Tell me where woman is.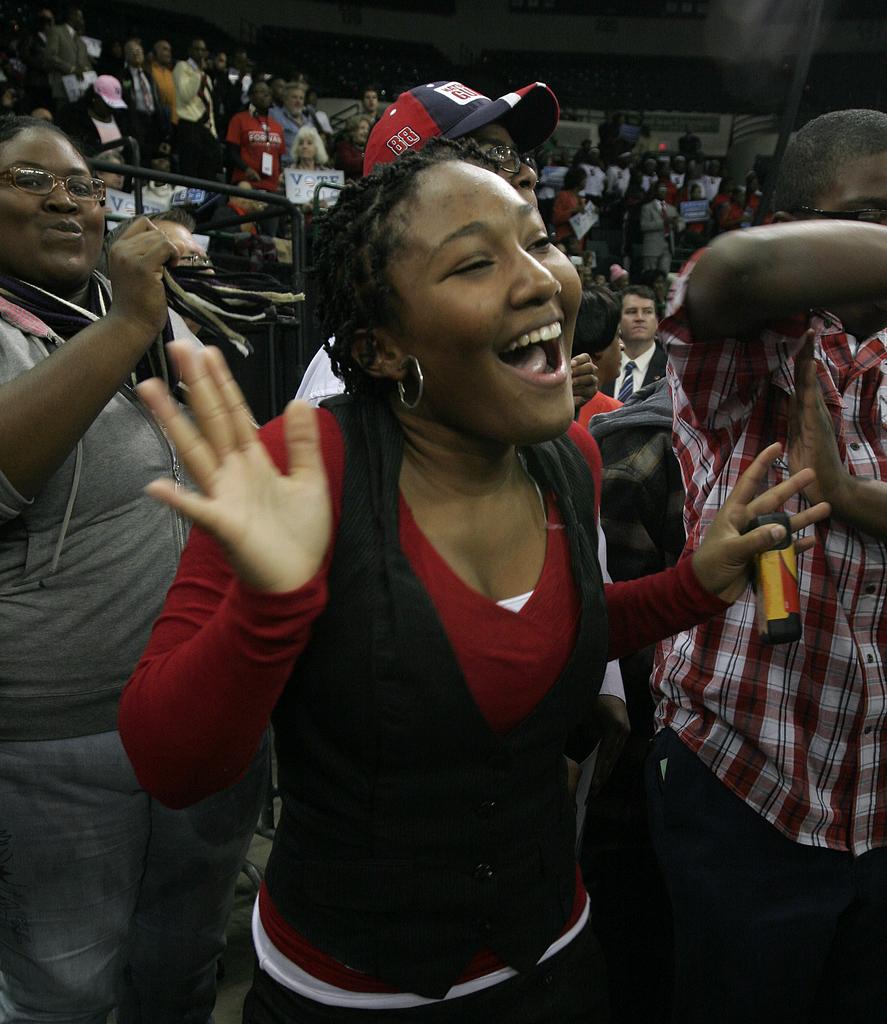
woman is at 67,70,138,175.
